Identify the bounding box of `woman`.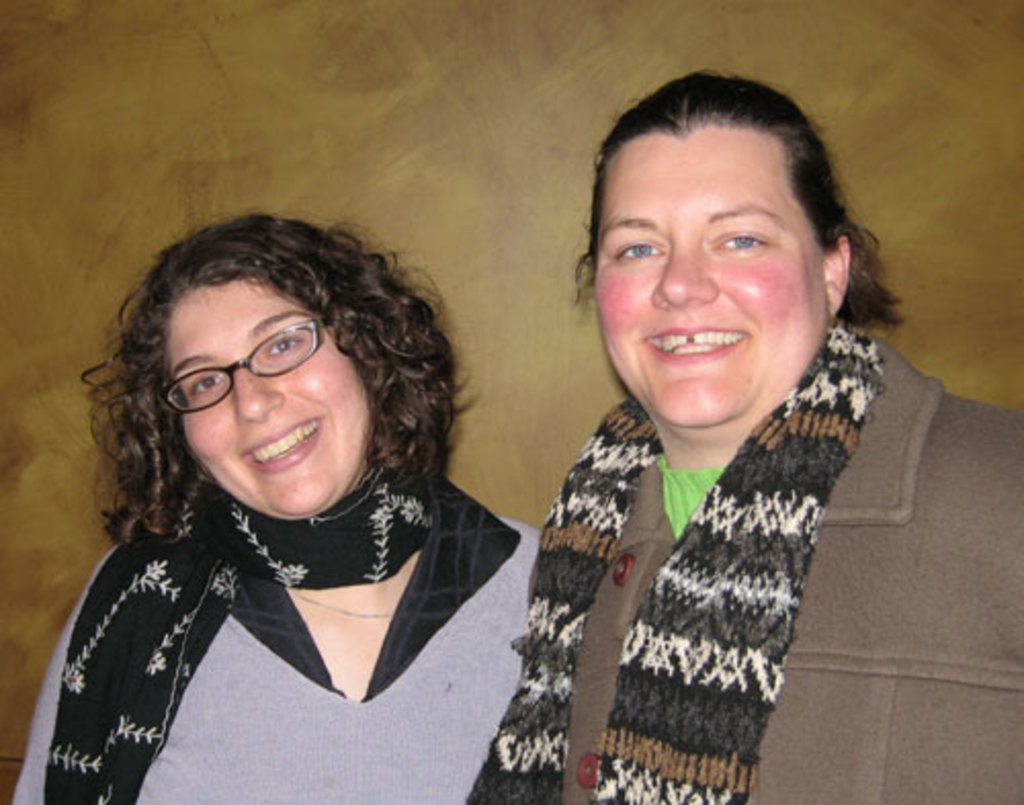
bbox=(25, 168, 567, 795).
